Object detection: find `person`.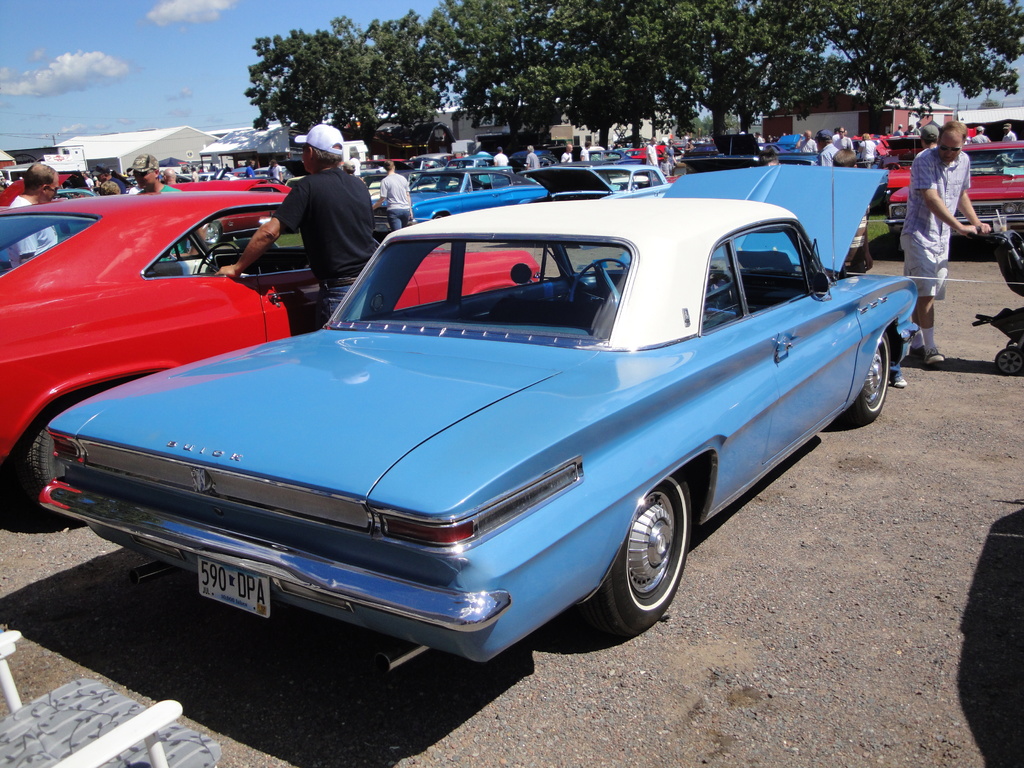
BBox(795, 132, 817, 153).
